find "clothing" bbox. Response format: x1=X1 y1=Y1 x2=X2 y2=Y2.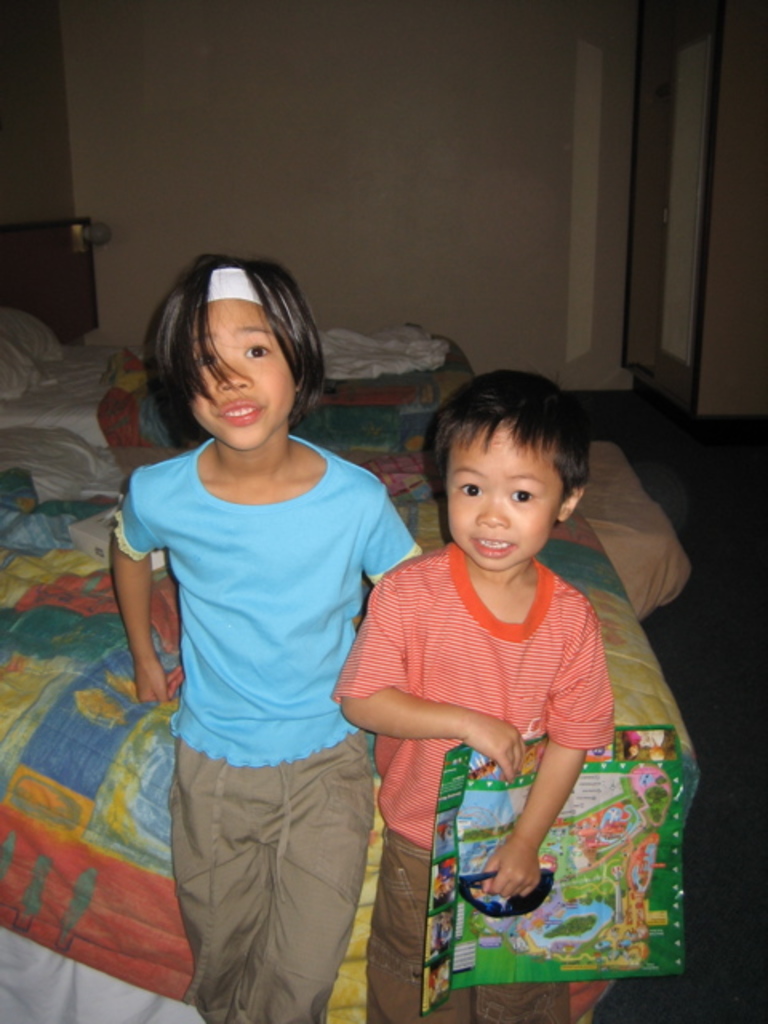
x1=83 y1=435 x2=419 y2=773.
